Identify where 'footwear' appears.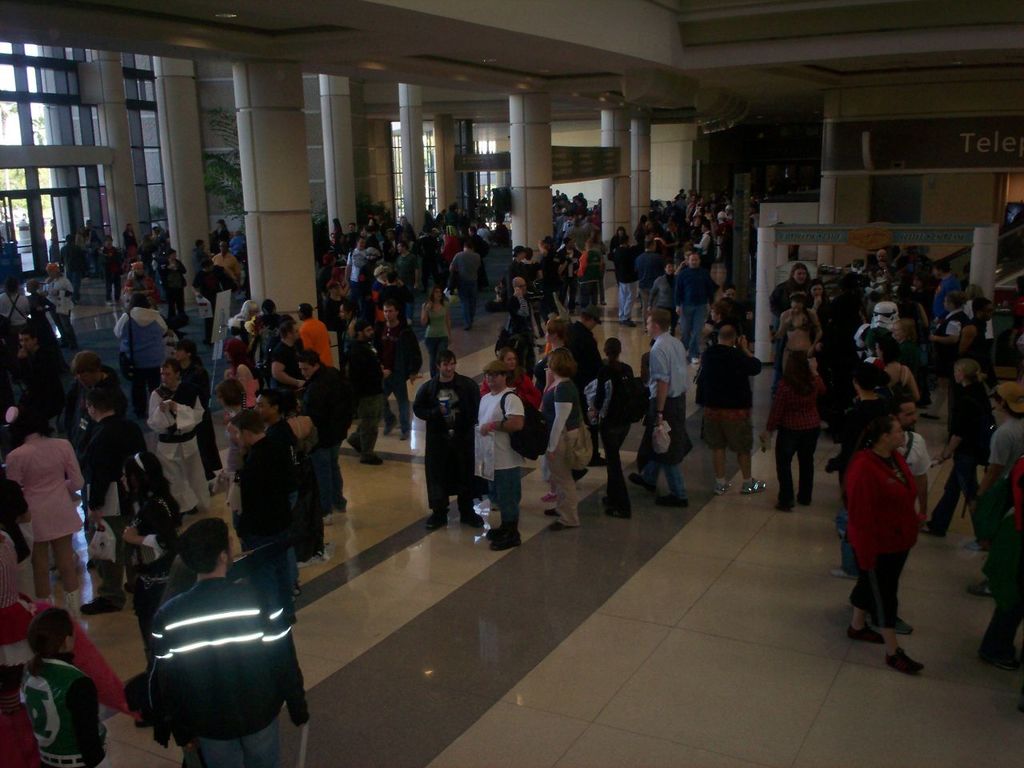
Appears at (left=544, top=506, right=561, bottom=518).
